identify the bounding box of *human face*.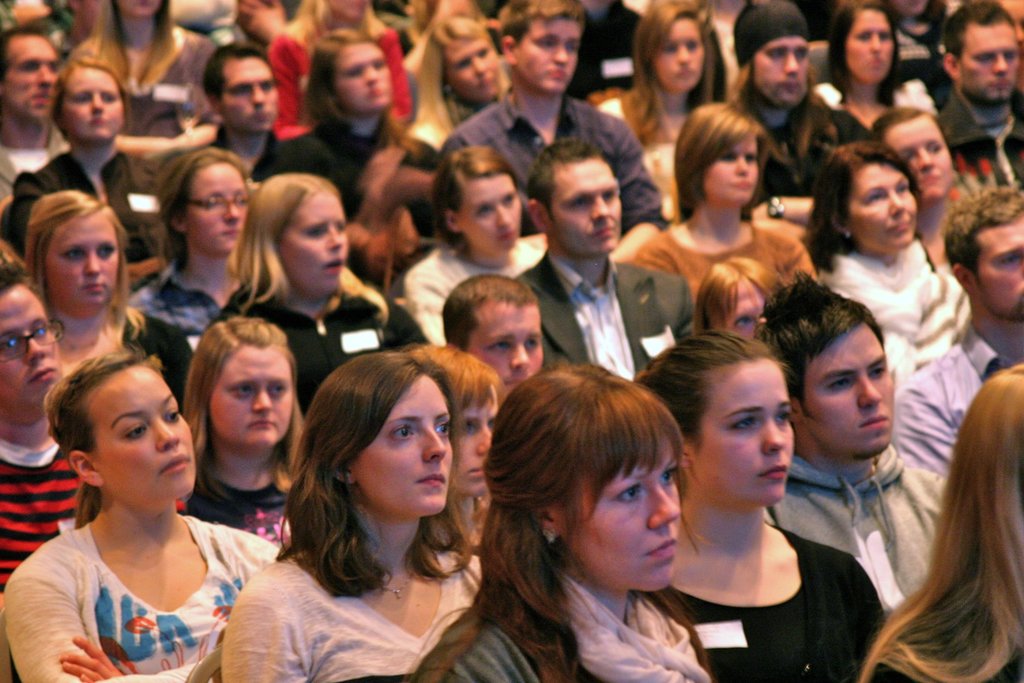
800 323 895 458.
